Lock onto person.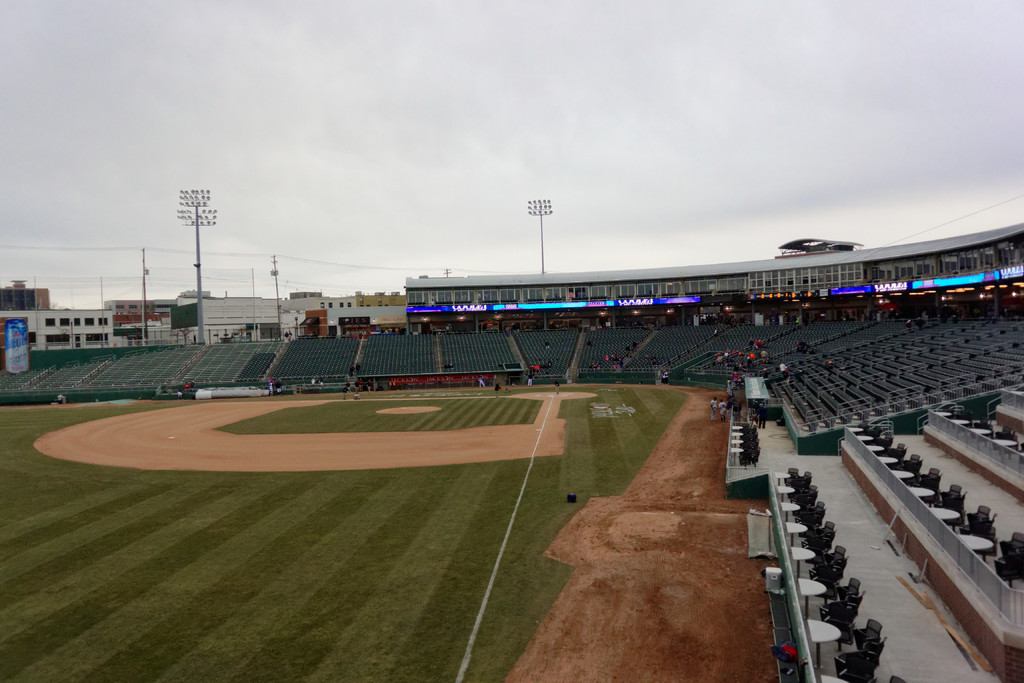
Locked: (x1=477, y1=377, x2=488, y2=387).
